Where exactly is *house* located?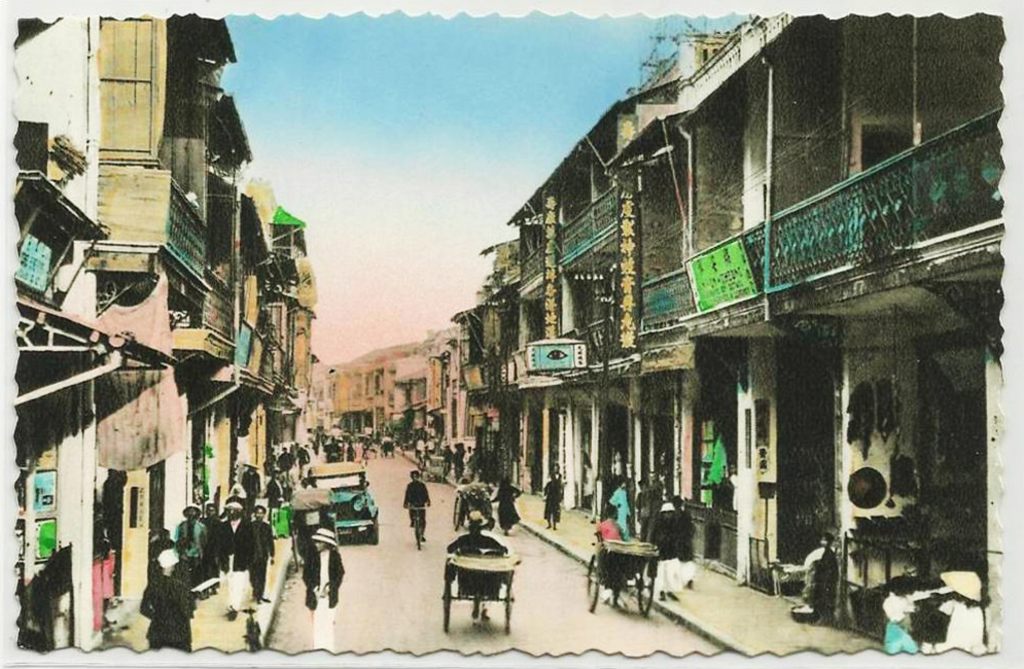
Its bounding box is 684 10 995 646.
